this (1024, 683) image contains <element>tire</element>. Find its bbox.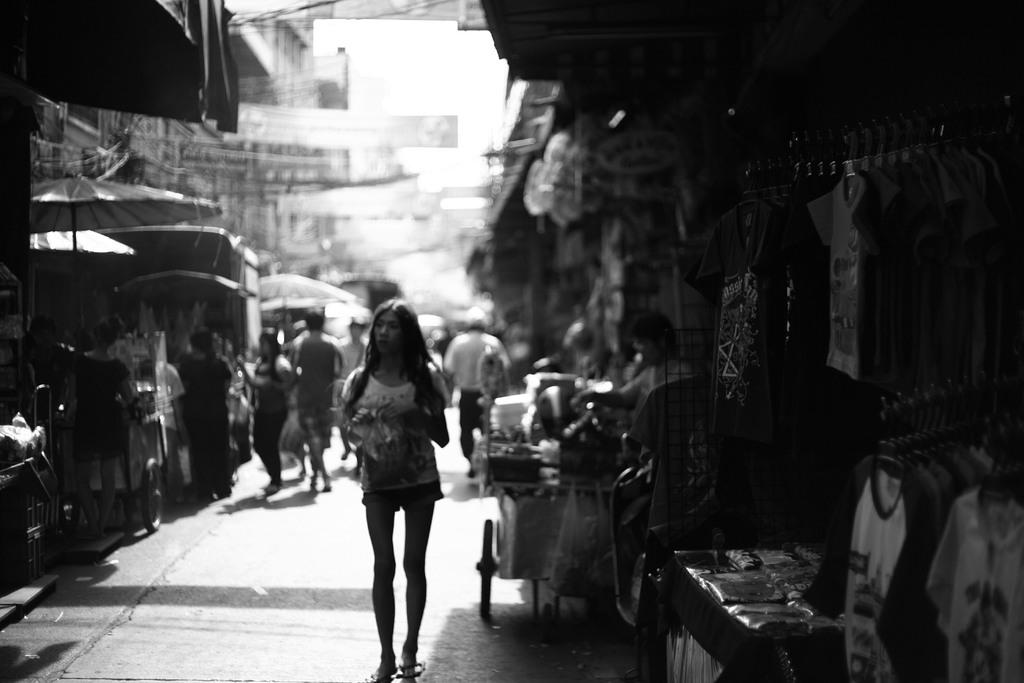
[141, 457, 162, 536].
